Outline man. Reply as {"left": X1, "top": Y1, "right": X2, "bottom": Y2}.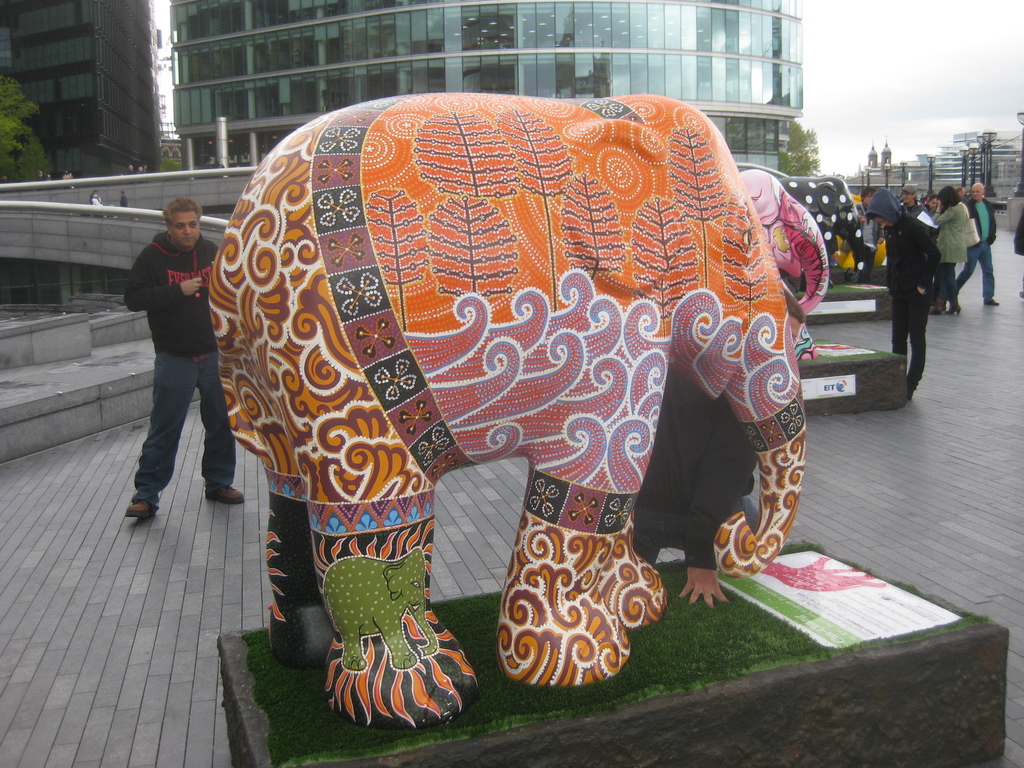
{"left": 126, "top": 164, "right": 134, "bottom": 175}.
